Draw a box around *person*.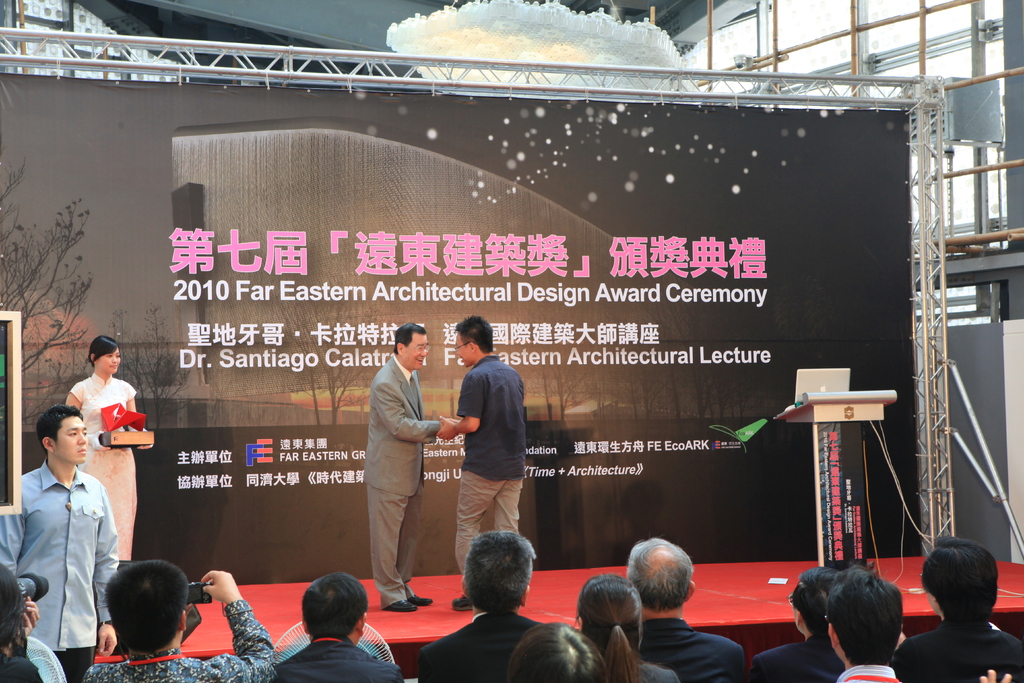
pyautogui.locateOnScreen(434, 318, 531, 613).
